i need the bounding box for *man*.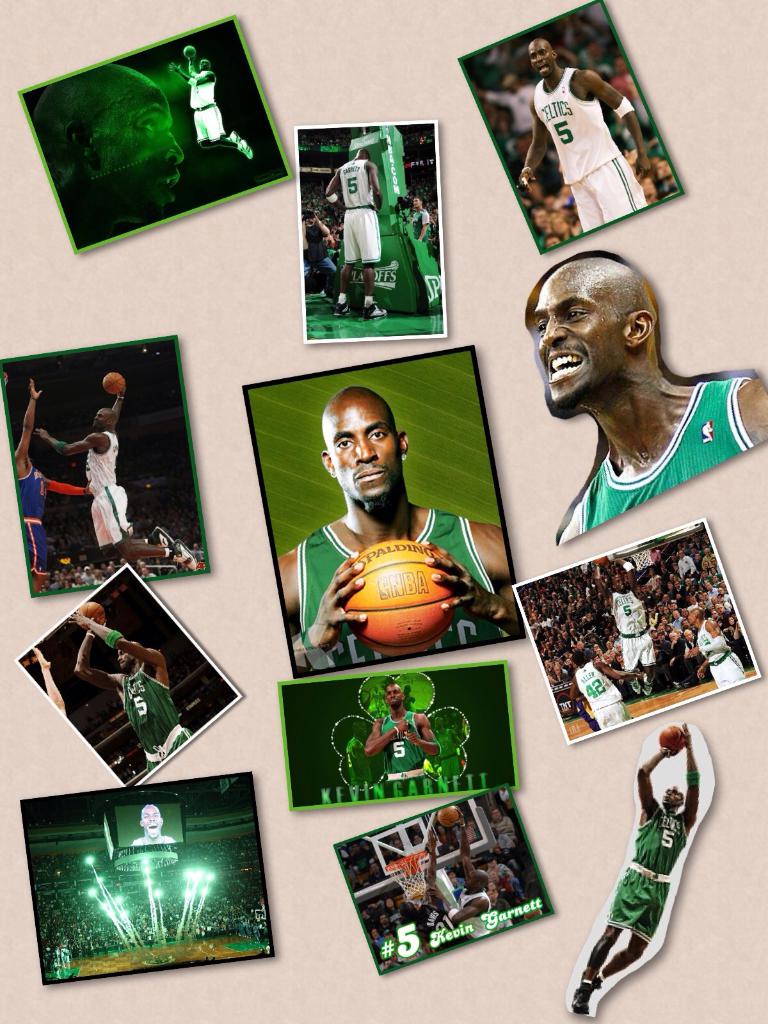
Here it is: [left=527, top=204, right=549, bottom=234].
